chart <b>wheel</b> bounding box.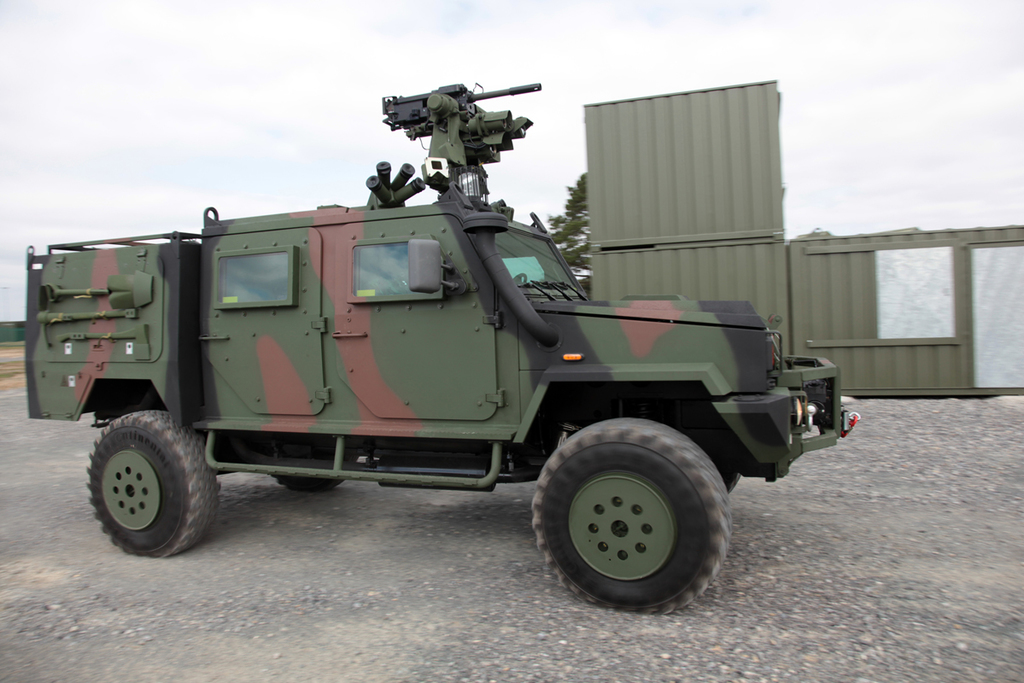
Charted: select_region(88, 411, 218, 556).
